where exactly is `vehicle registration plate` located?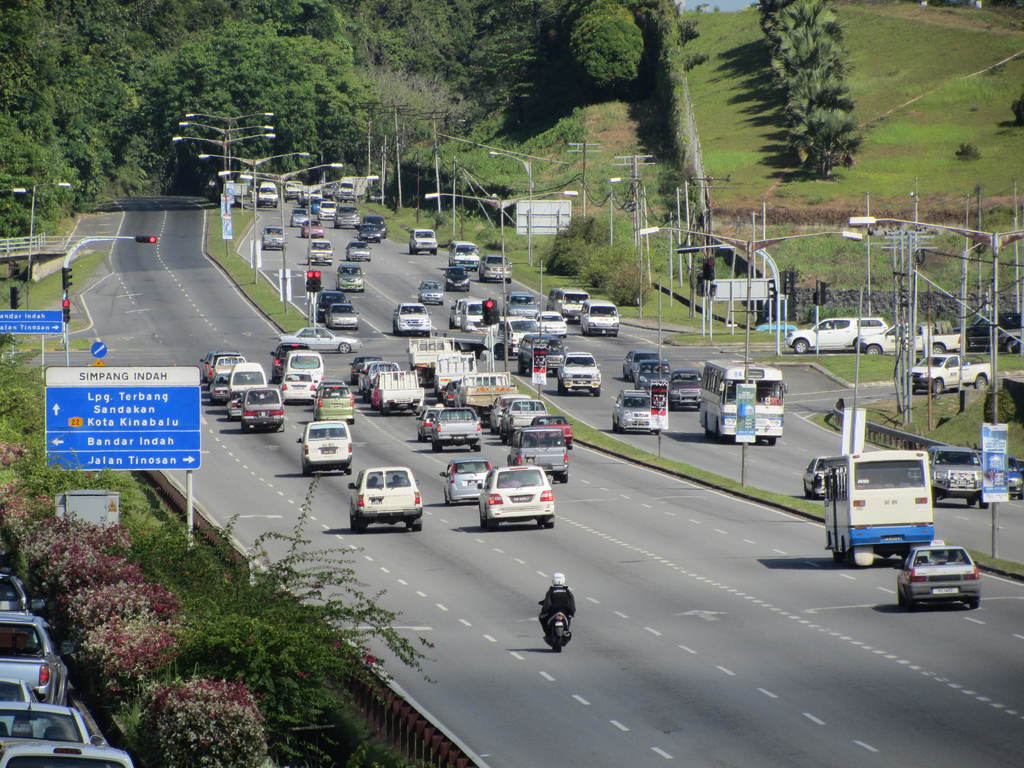
Its bounding box is left=321, top=445, right=334, bottom=454.
